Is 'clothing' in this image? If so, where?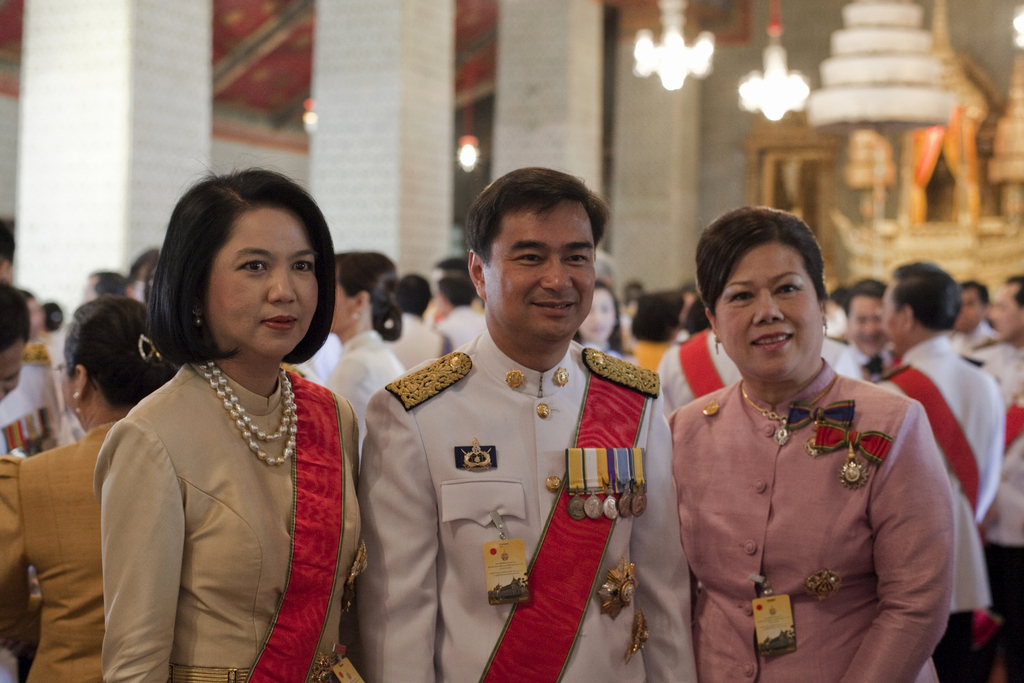
Yes, at region(868, 338, 999, 682).
